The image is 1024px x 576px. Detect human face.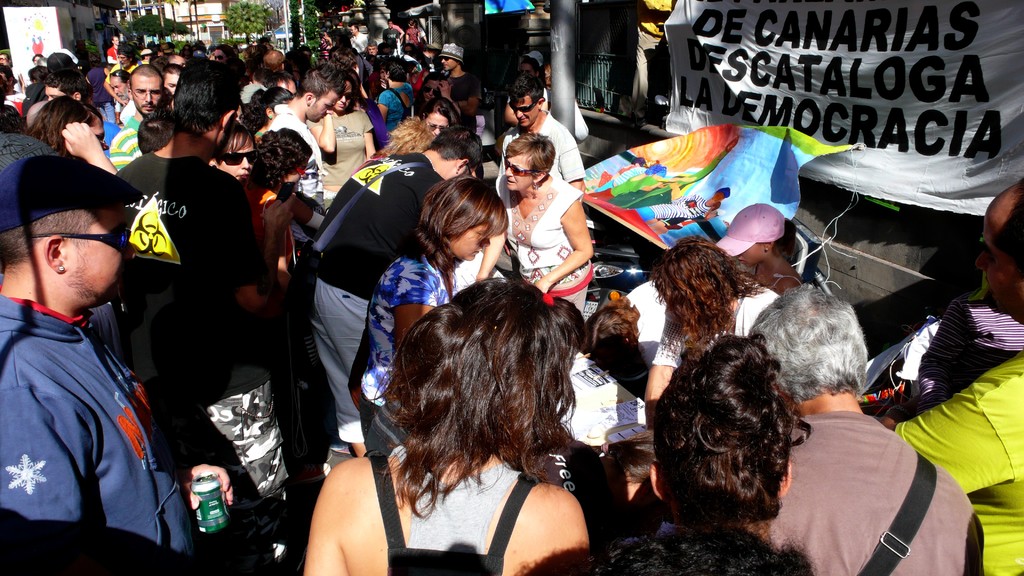
Detection: 455:222:493:265.
